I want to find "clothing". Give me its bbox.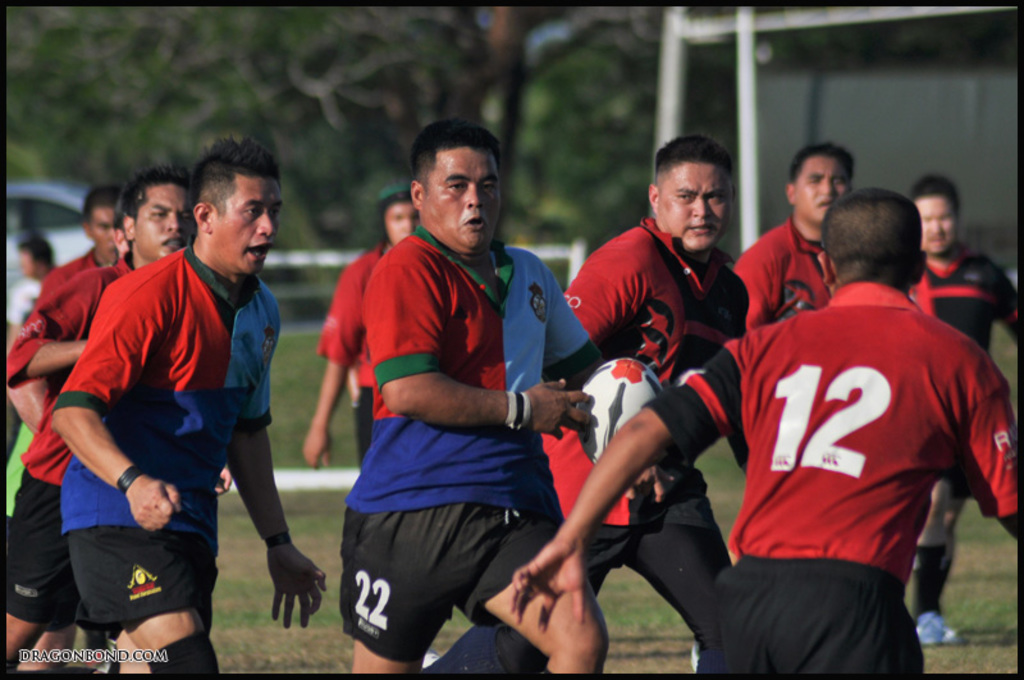
0 243 151 634.
